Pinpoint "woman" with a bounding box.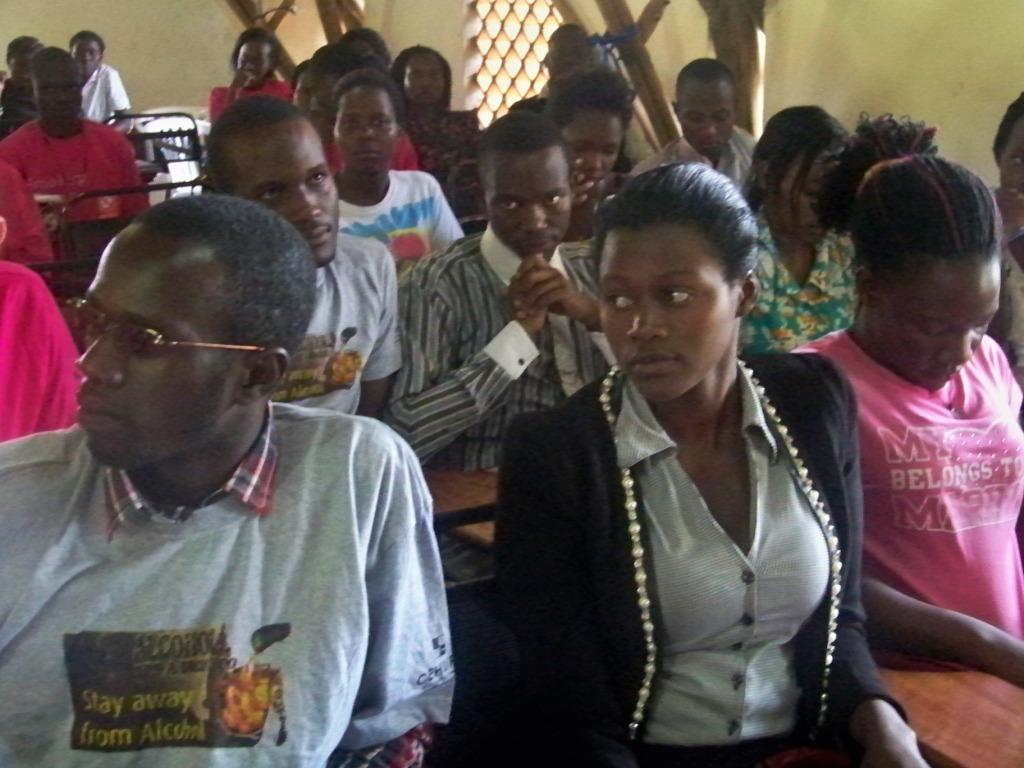
bbox=(785, 154, 1023, 767).
